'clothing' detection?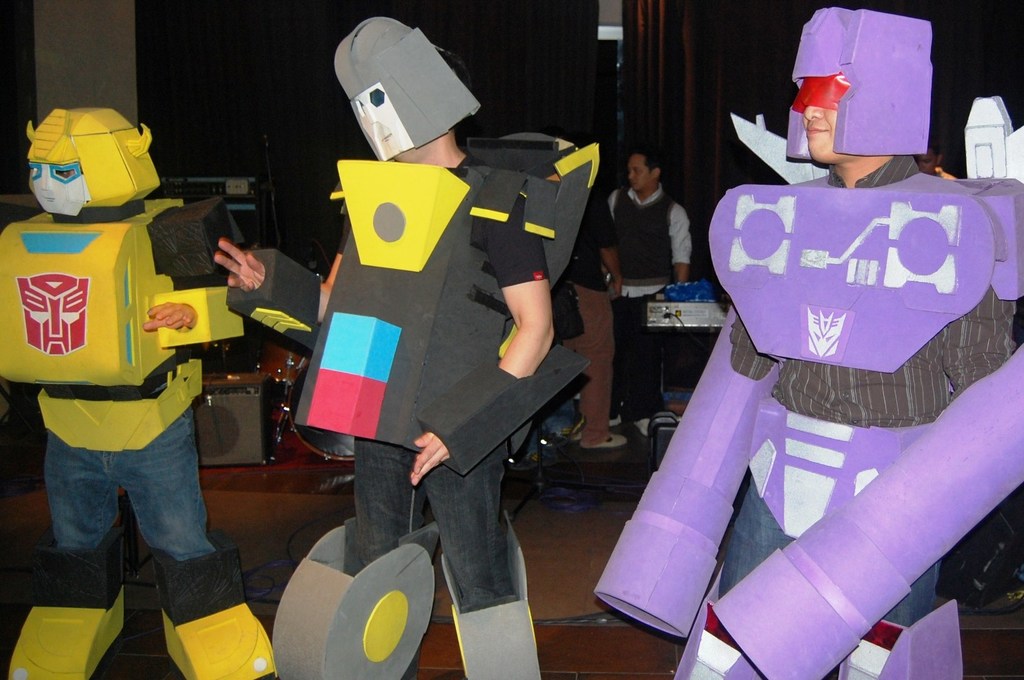
(left=716, top=150, right=1019, bottom=601)
